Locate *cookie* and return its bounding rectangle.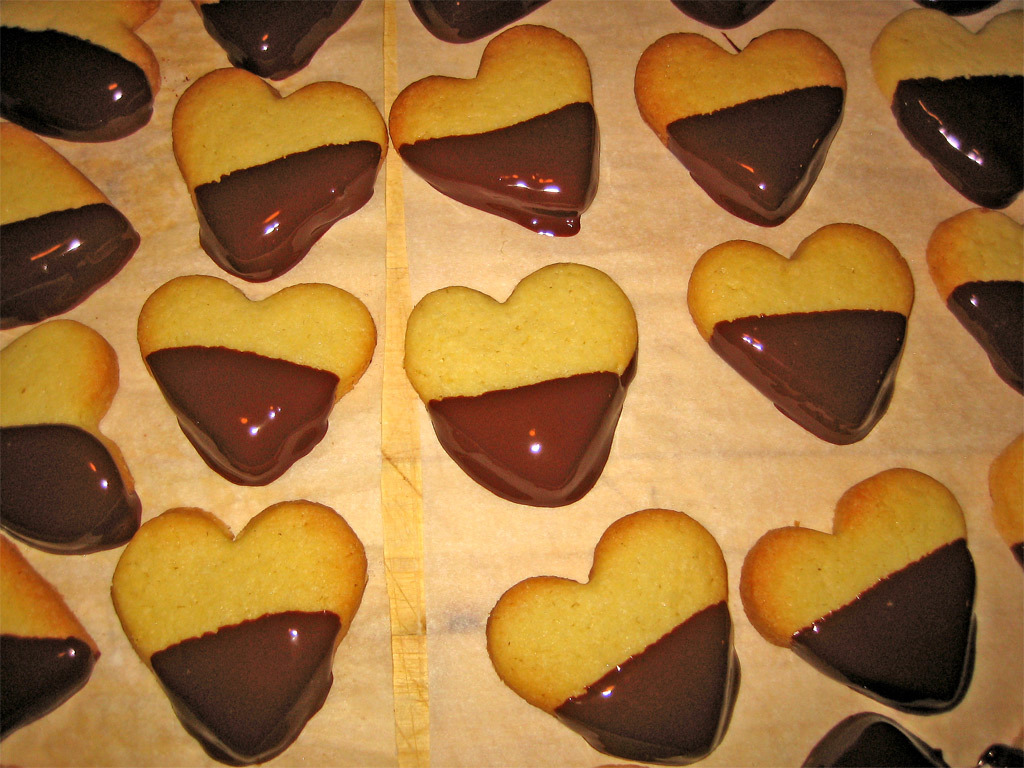
bbox(0, 533, 96, 744).
